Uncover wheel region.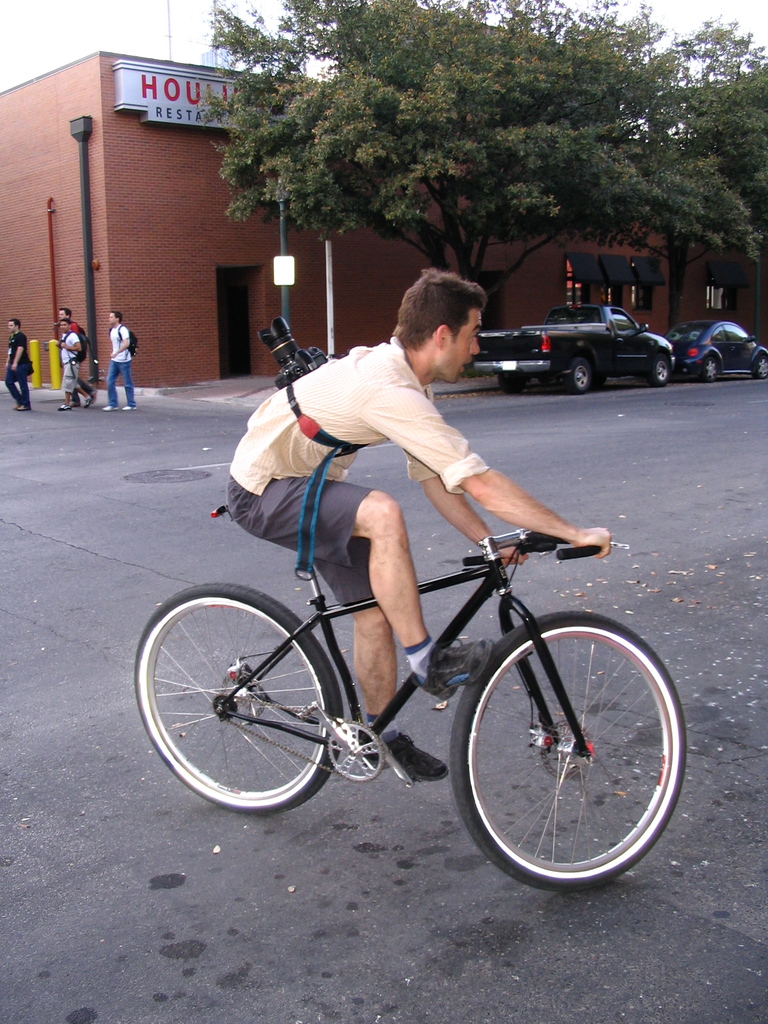
Uncovered: <box>650,354,671,387</box>.
